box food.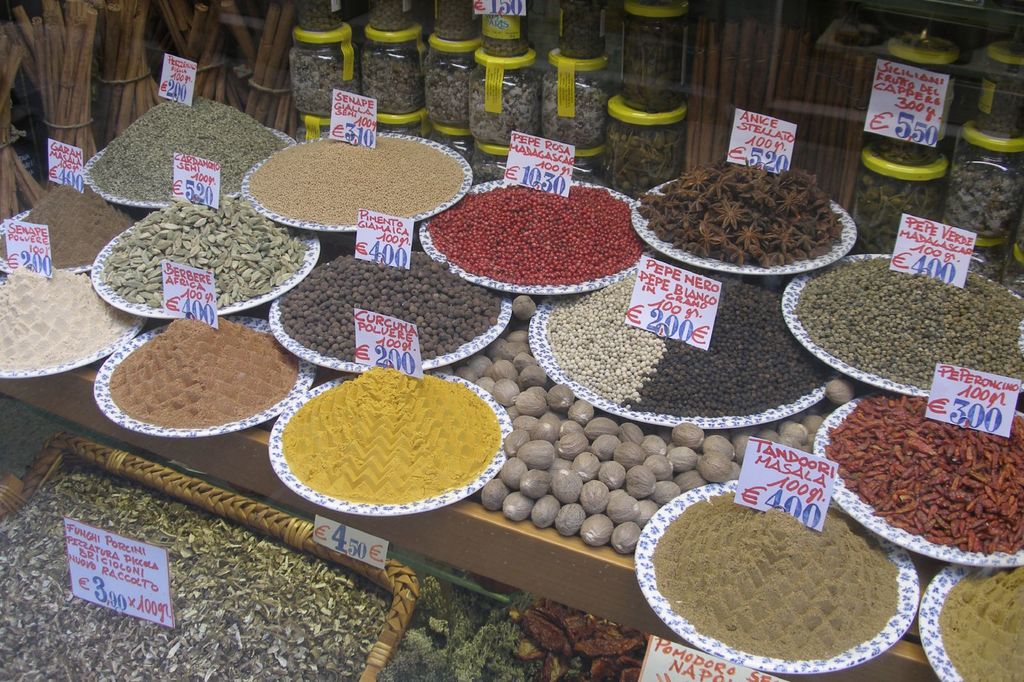
367:0:409:31.
